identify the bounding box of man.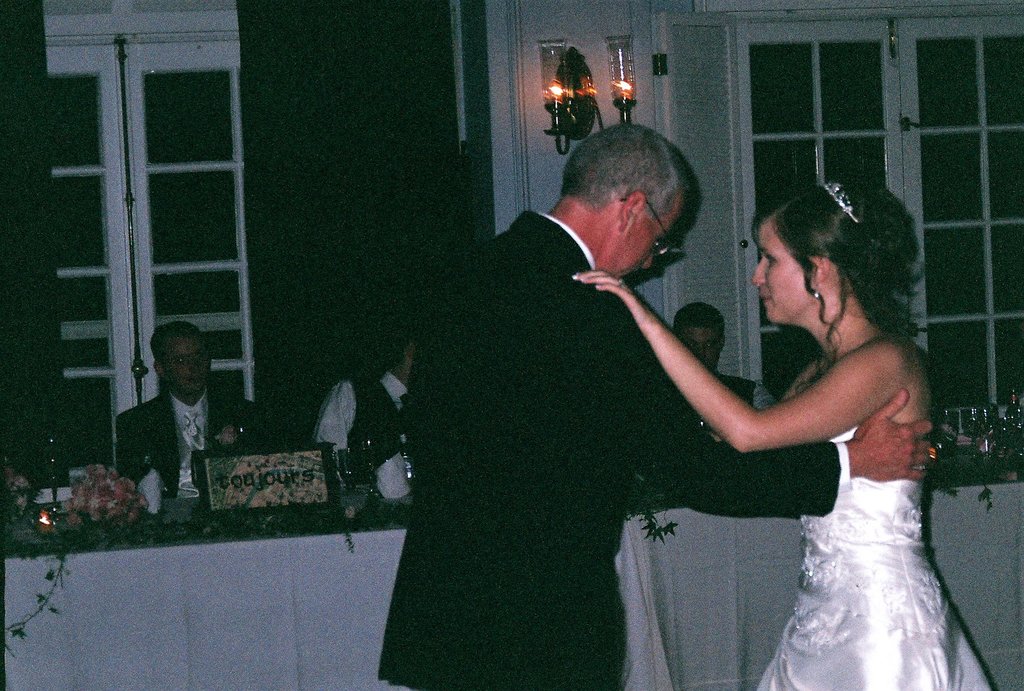
detection(377, 125, 945, 690).
